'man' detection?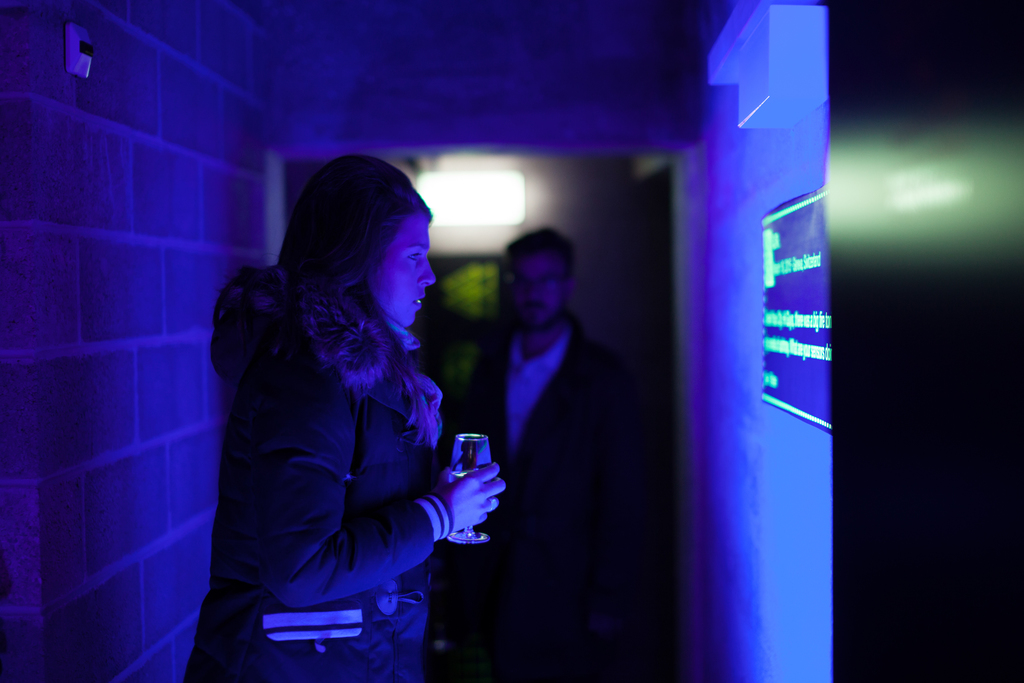
bbox=(465, 208, 653, 645)
